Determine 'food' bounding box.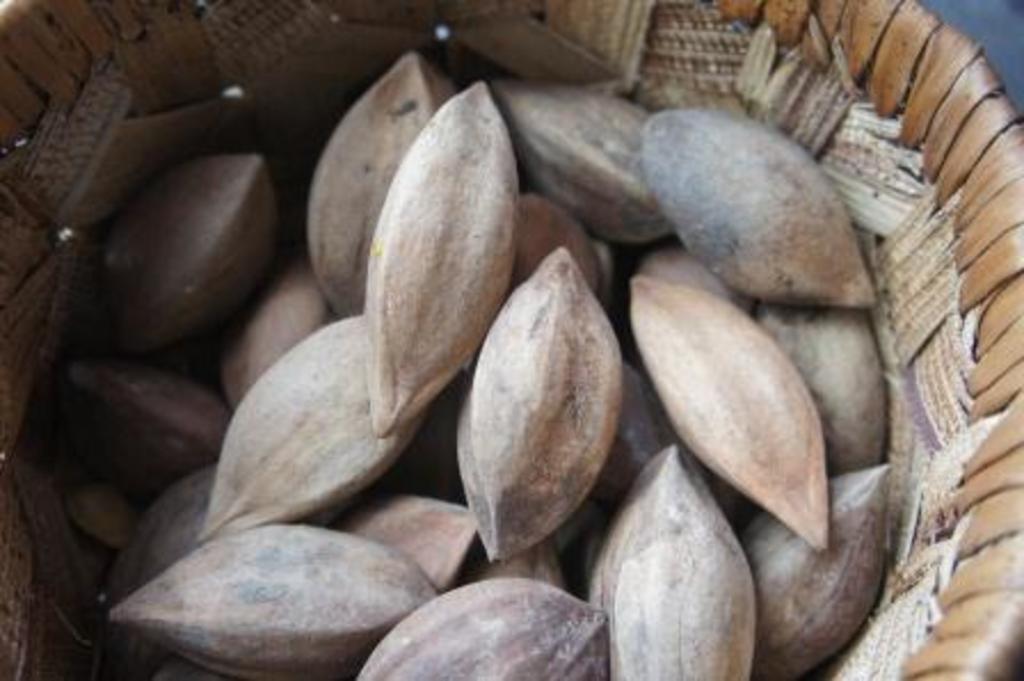
Determined: region(635, 110, 898, 318).
